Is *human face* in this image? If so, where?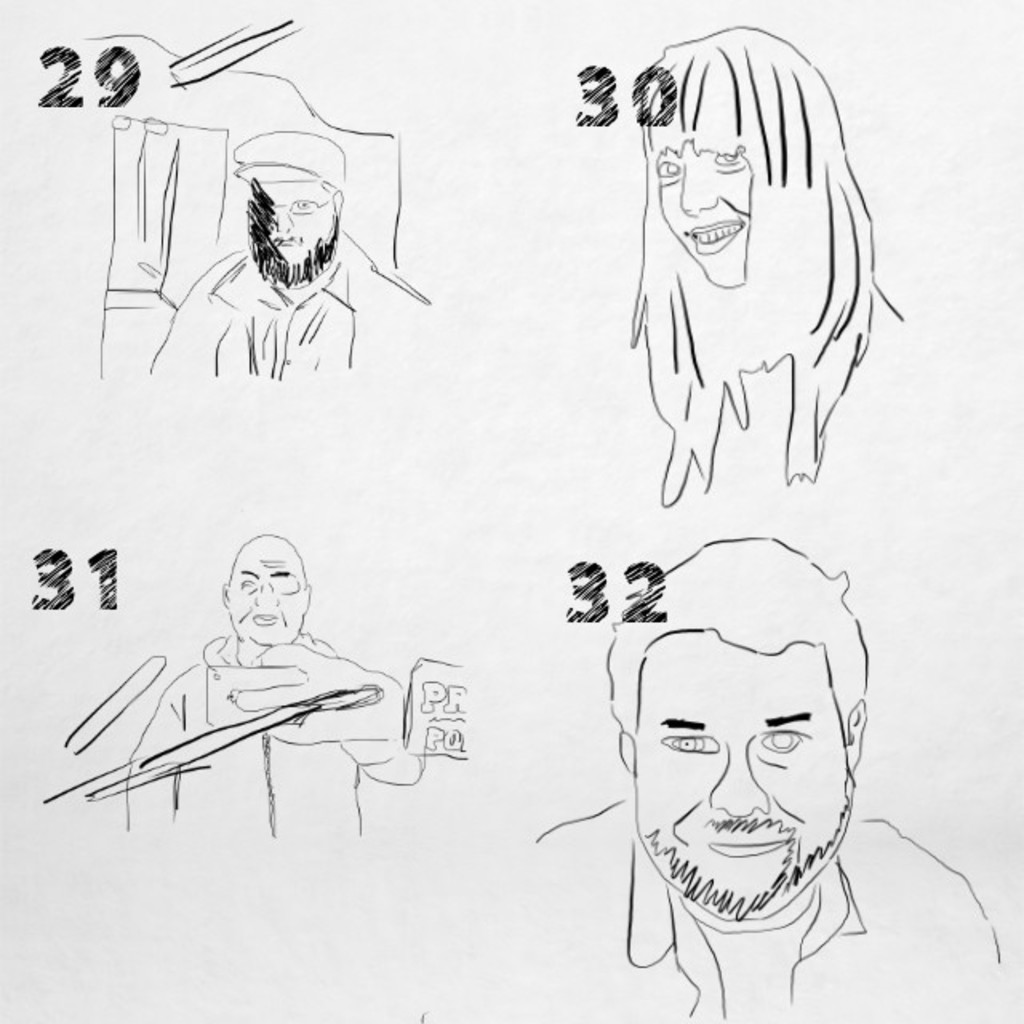
Yes, at (x1=245, y1=163, x2=344, y2=299).
